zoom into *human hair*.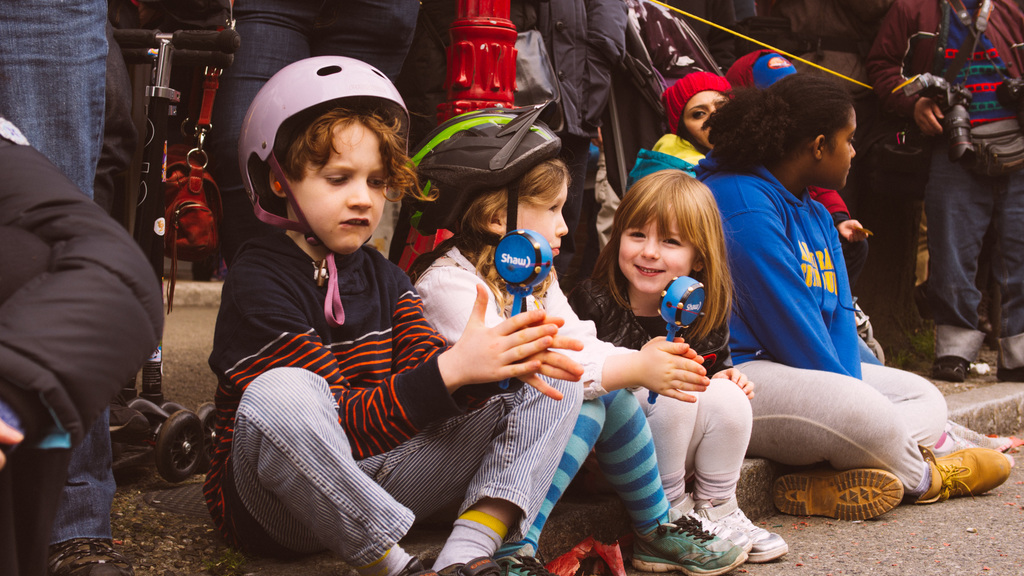
Zoom target: pyautogui.locateOnScreen(452, 155, 570, 317).
